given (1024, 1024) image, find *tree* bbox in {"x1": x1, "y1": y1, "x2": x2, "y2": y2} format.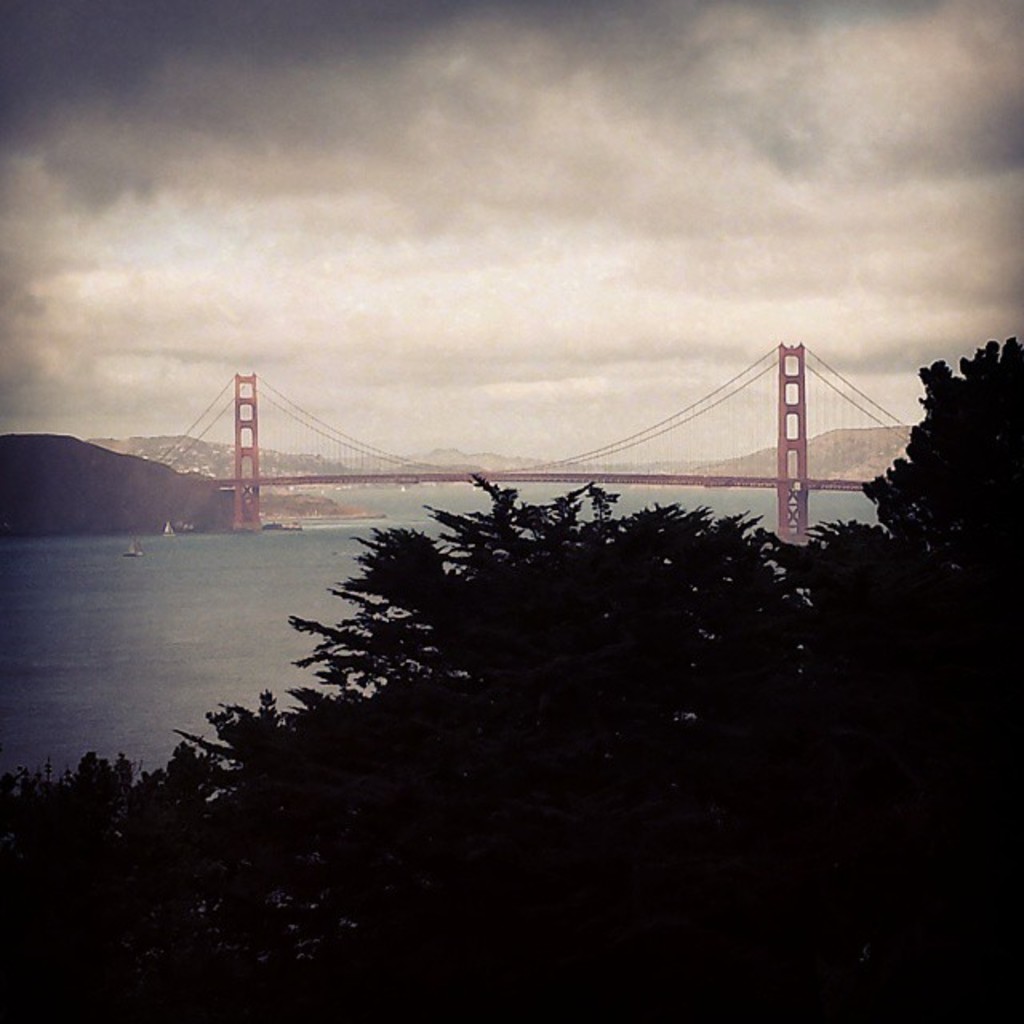
{"x1": 0, "y1": 461, "x2": 1022, "y2": 1022}.
